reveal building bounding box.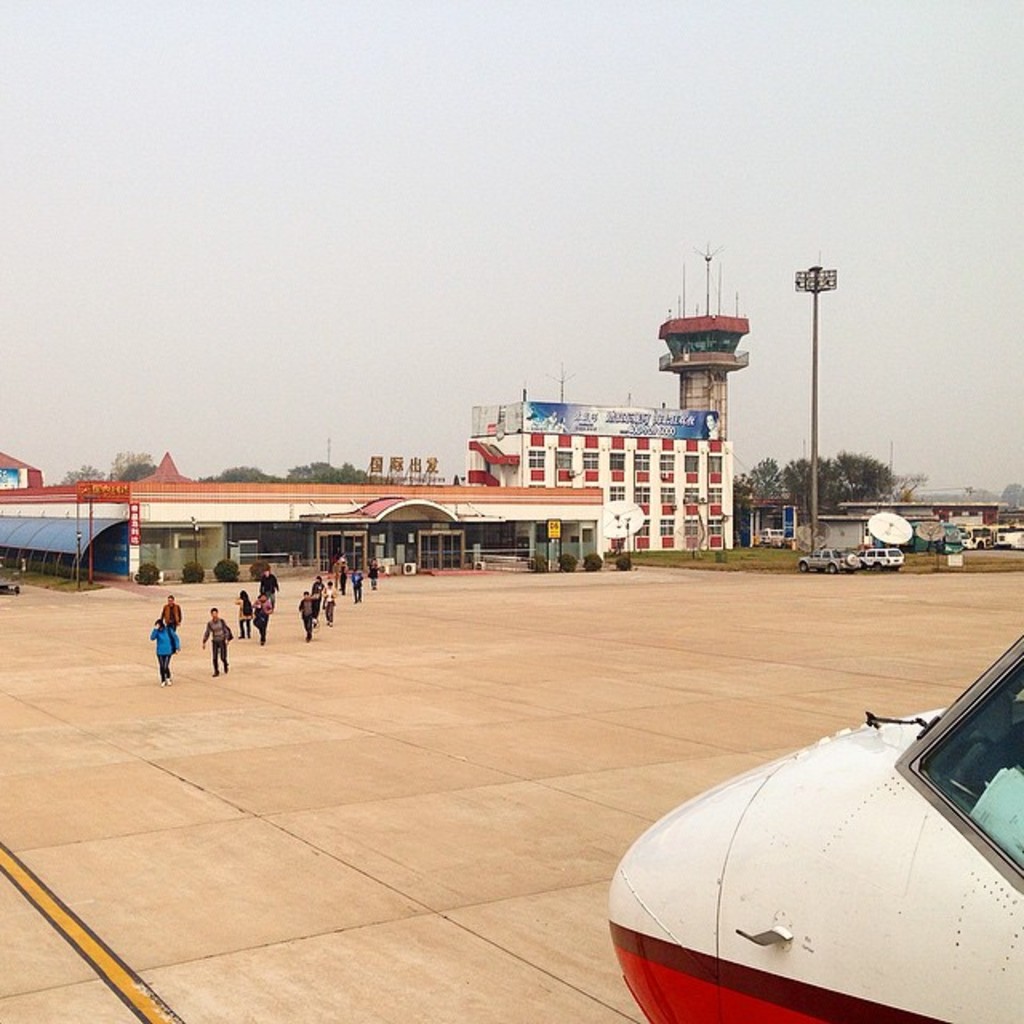
Revealed: bbox=(467, 371, 736, 554).
